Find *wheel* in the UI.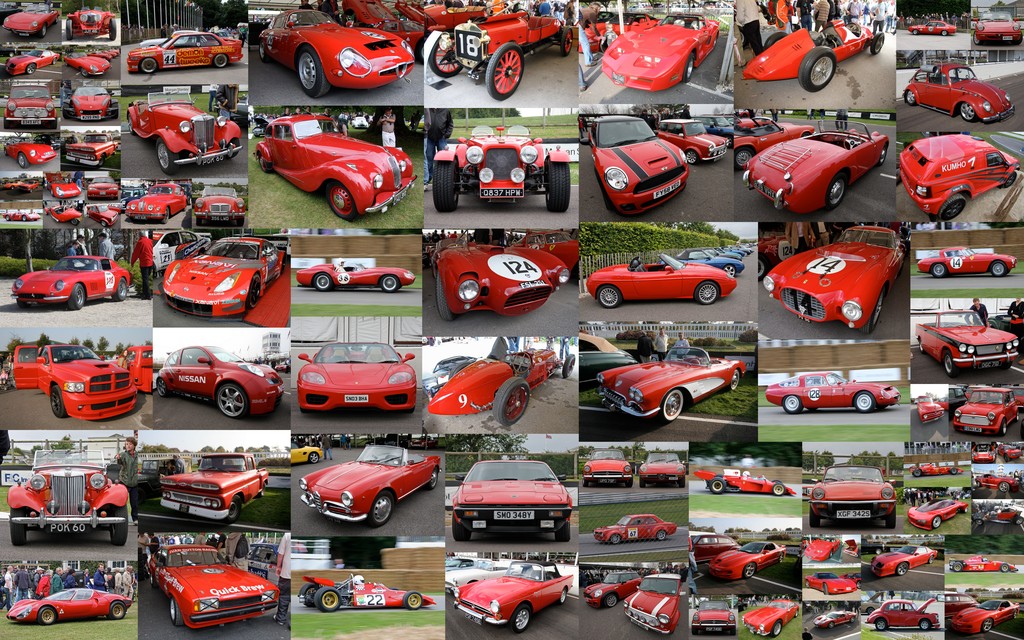
UI element at Rect(26, 62, 36, 76).
